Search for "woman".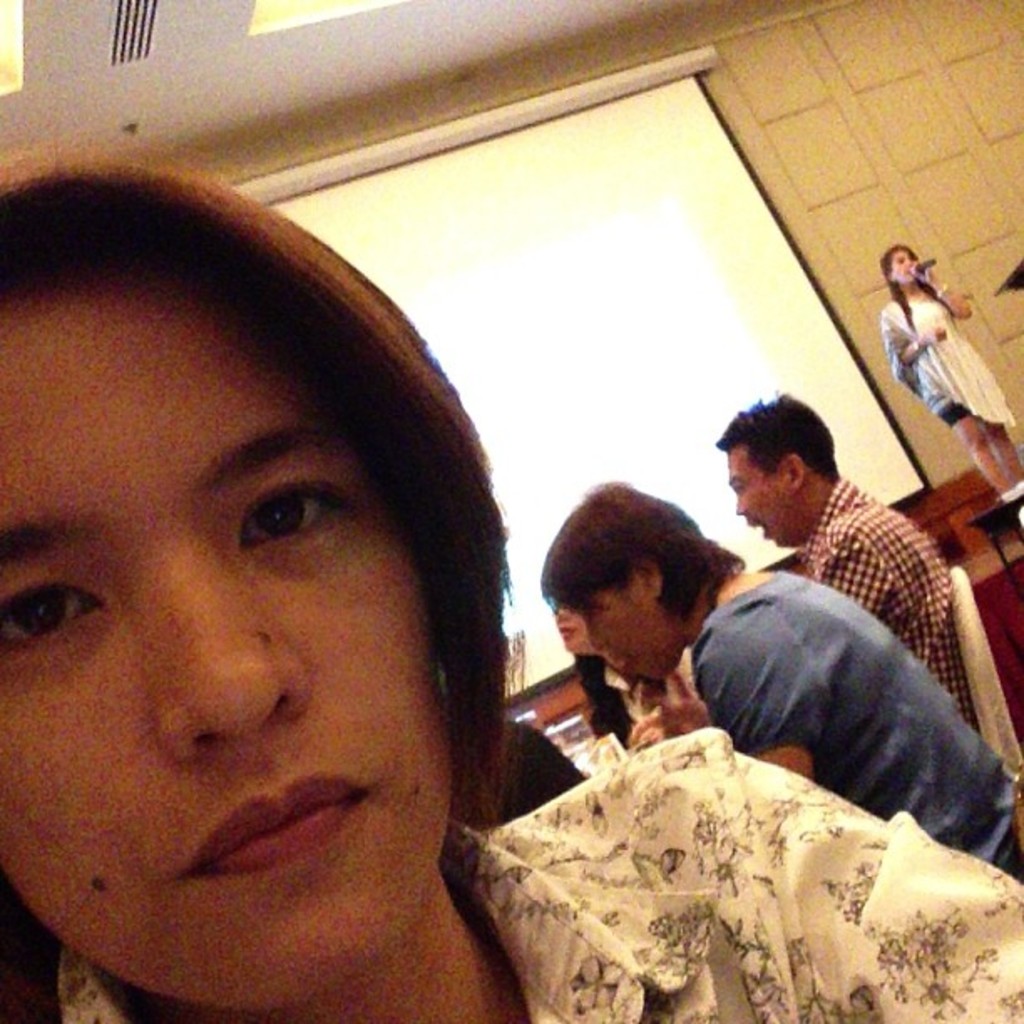
Found at l=0, t=151, r=1022, b=1022.
